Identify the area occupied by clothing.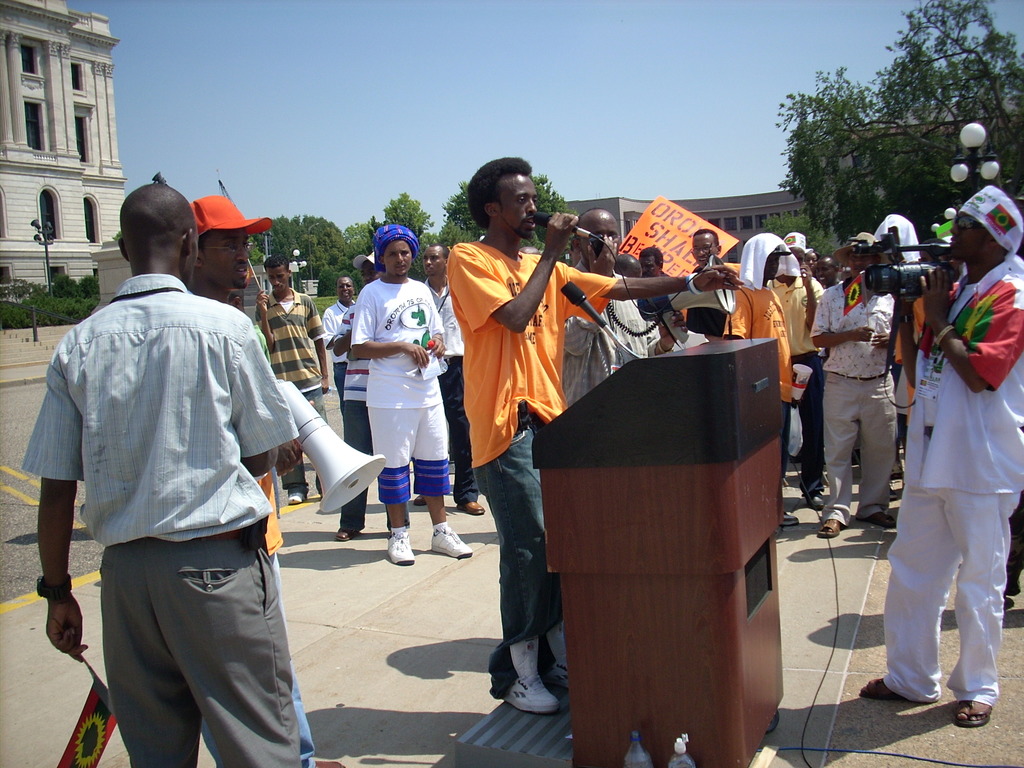
Area: crop(352, 273, 458, 511).
